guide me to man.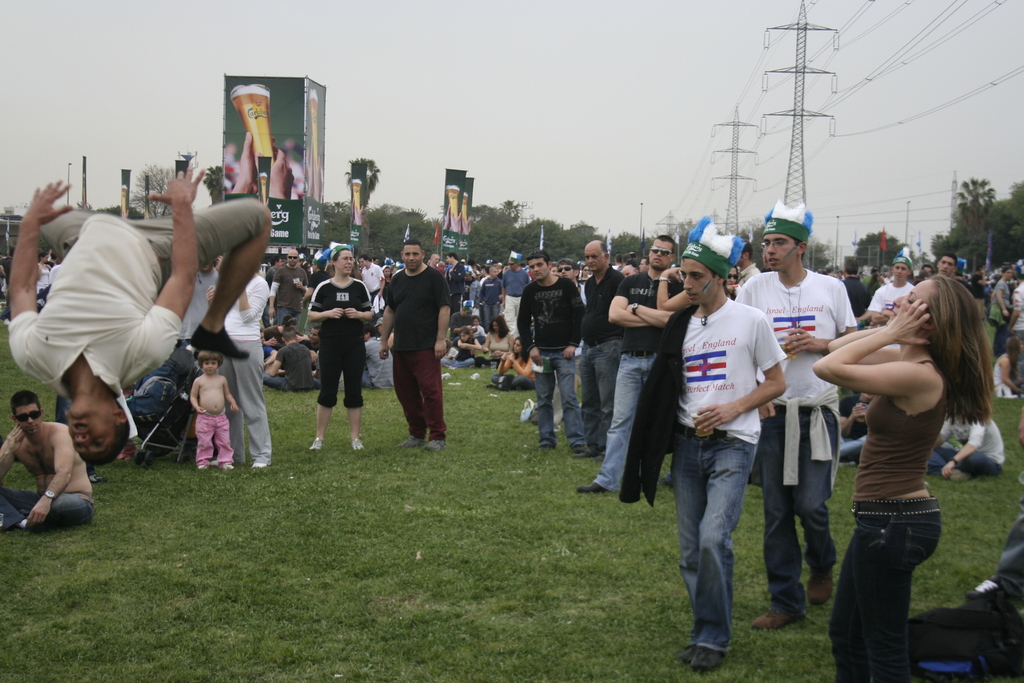
Guidance: [x1=513, y1=254, x2=586, y2=452].
